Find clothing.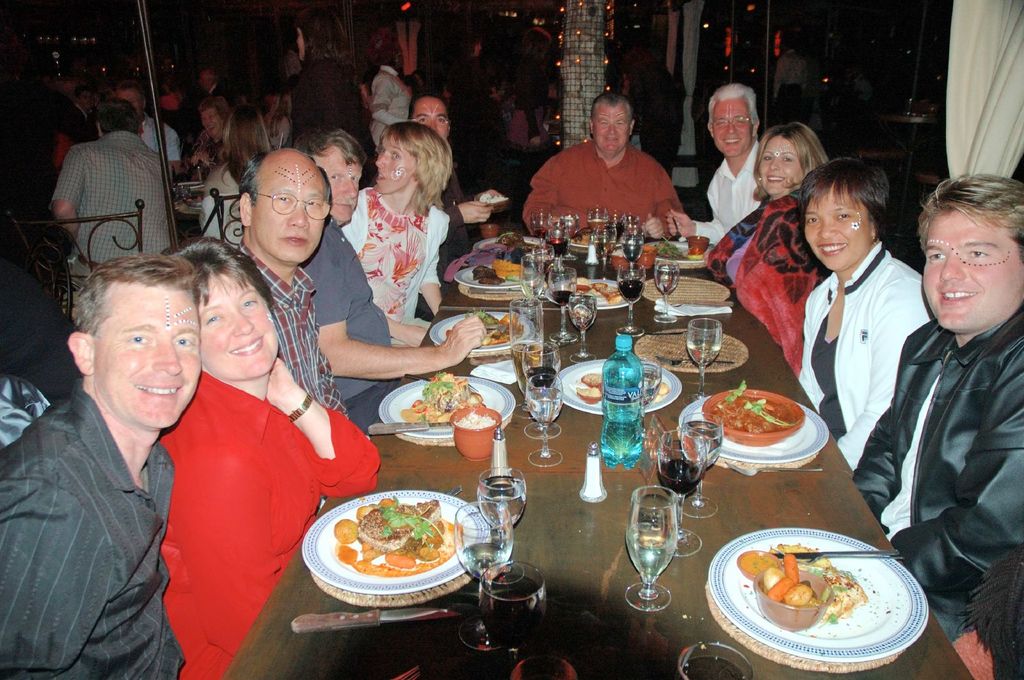
<box>220,117,281,194</box>.
